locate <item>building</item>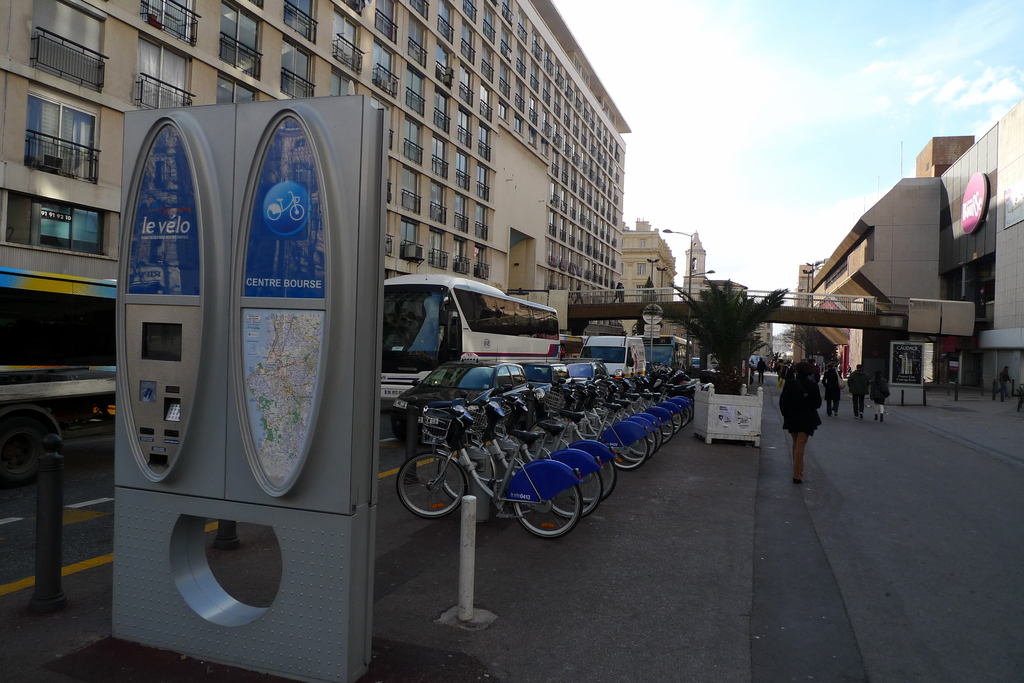
(left=916, top=137, right=973, bottom=177)
